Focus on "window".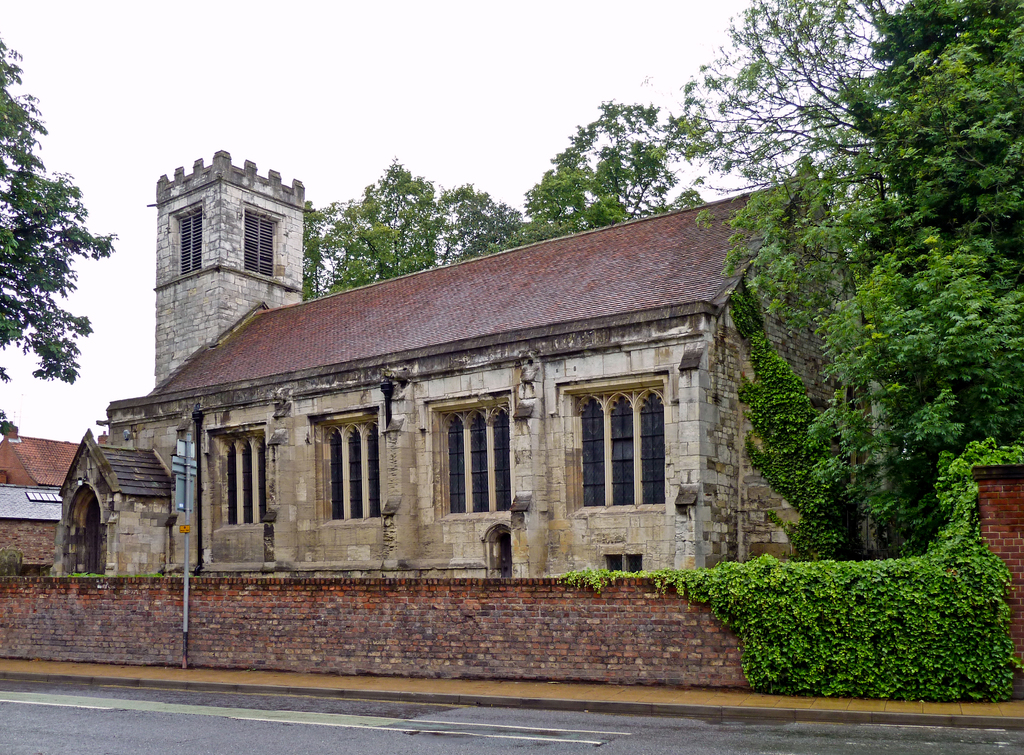
Focused at 221 434 268 528.
